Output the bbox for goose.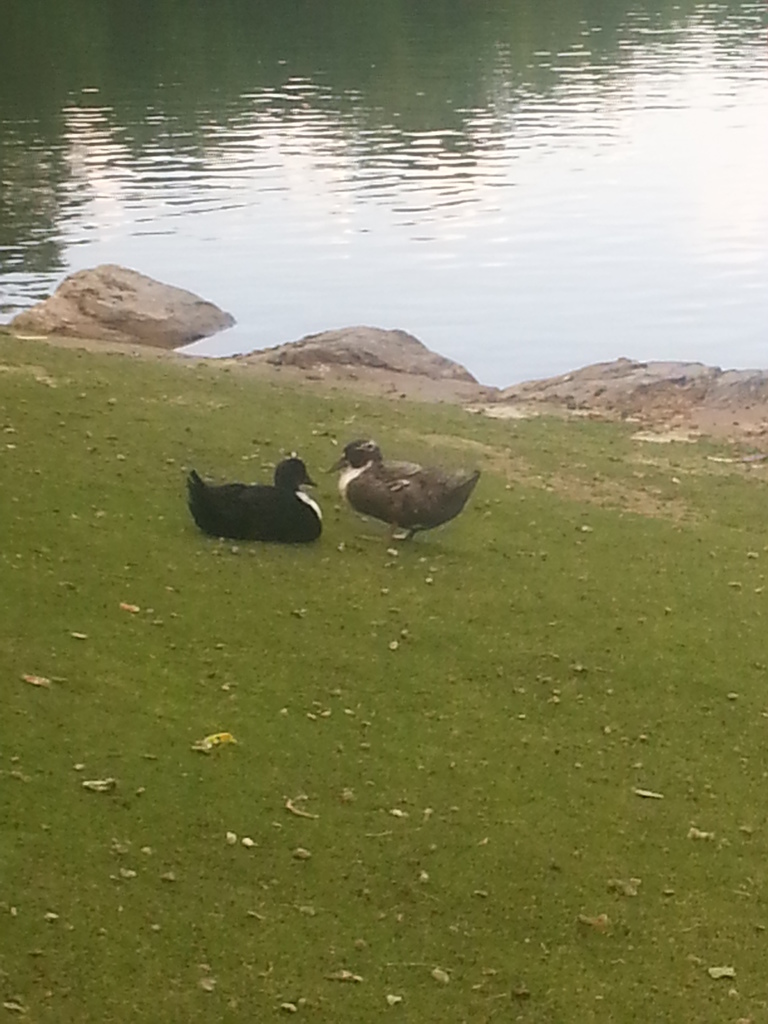
324:431:458:545.
